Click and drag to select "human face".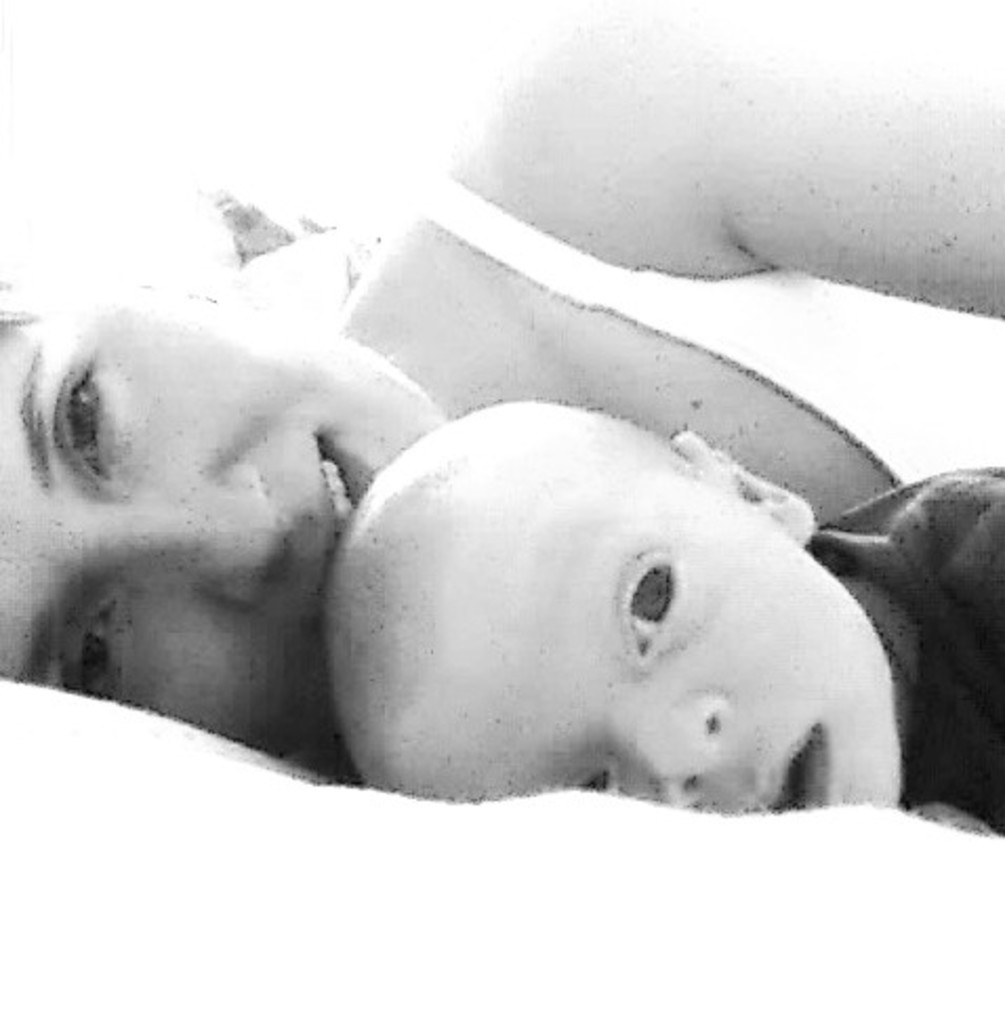
Selection: locate(427, 475, 894, 807).
